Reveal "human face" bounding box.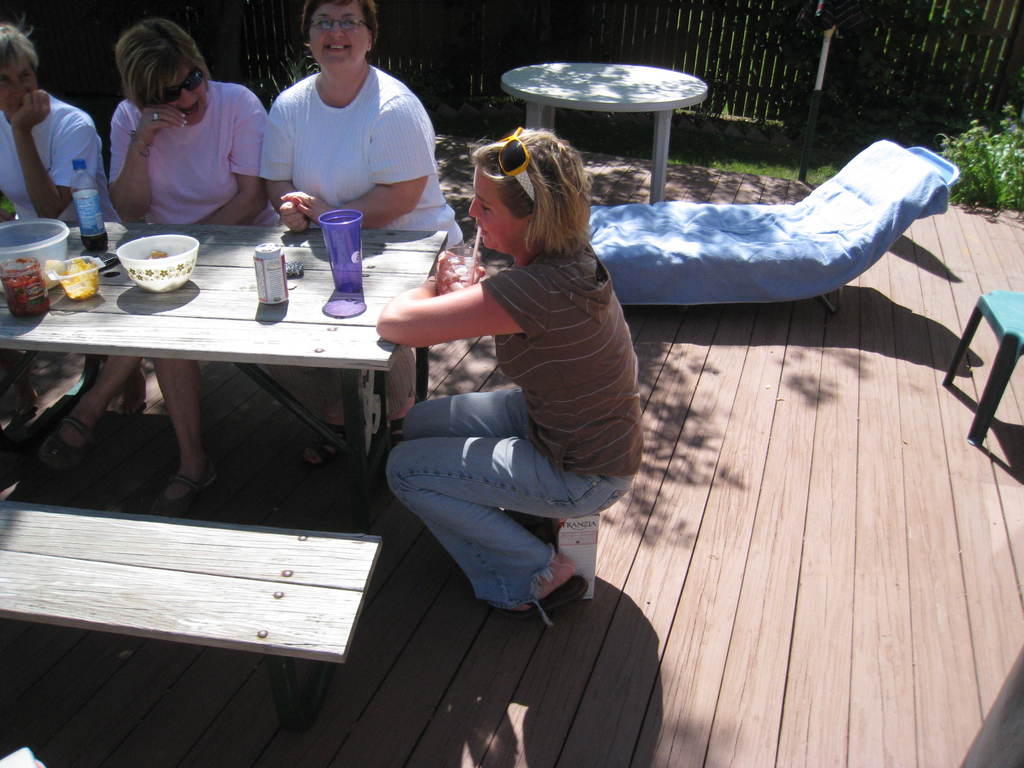
Revealed: BBox(314, 6, 370, 76).
